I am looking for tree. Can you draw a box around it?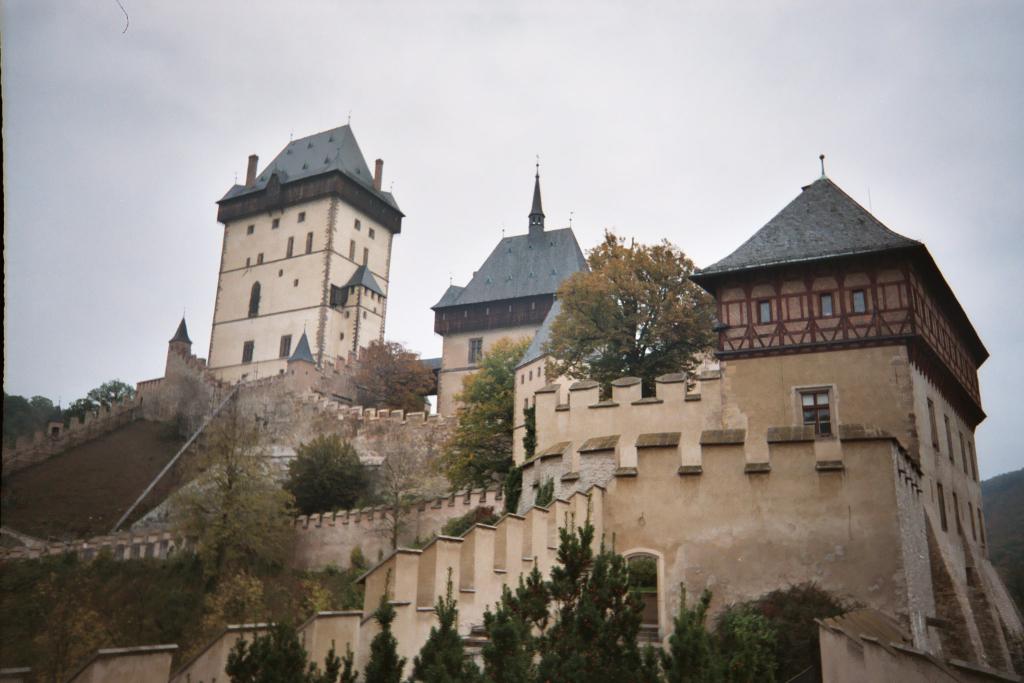
Sure, the bounding box is <region>539, 216, 727, 394</region>.
